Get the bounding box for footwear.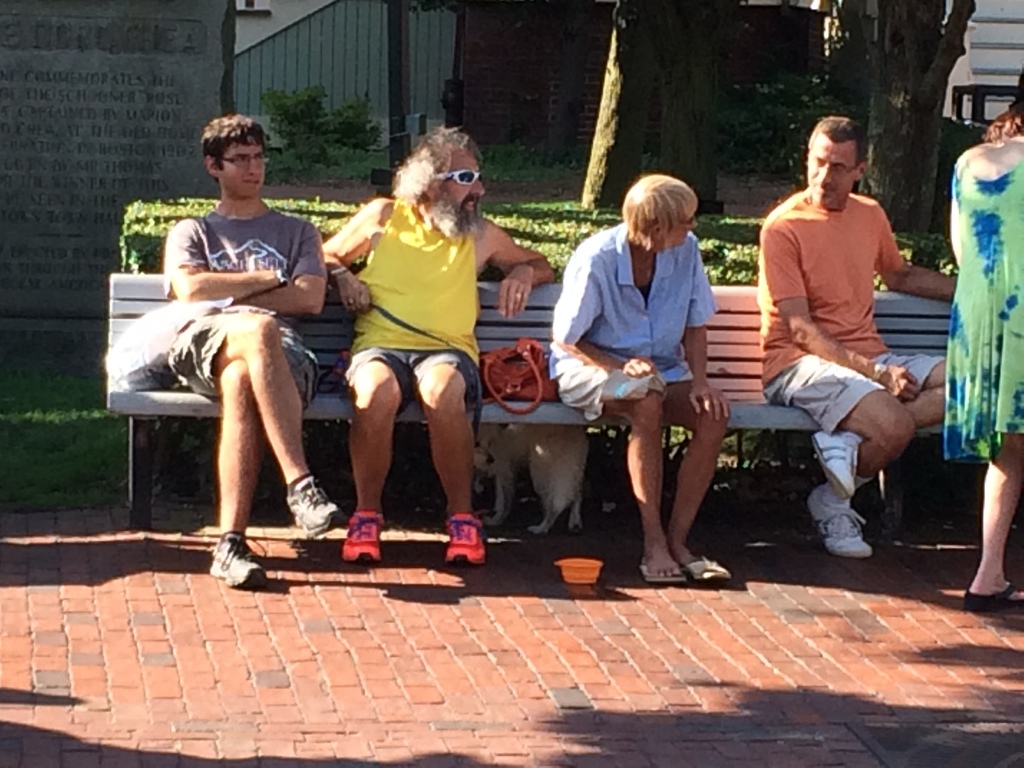
<region>640, 564, 687, 587</region>.
